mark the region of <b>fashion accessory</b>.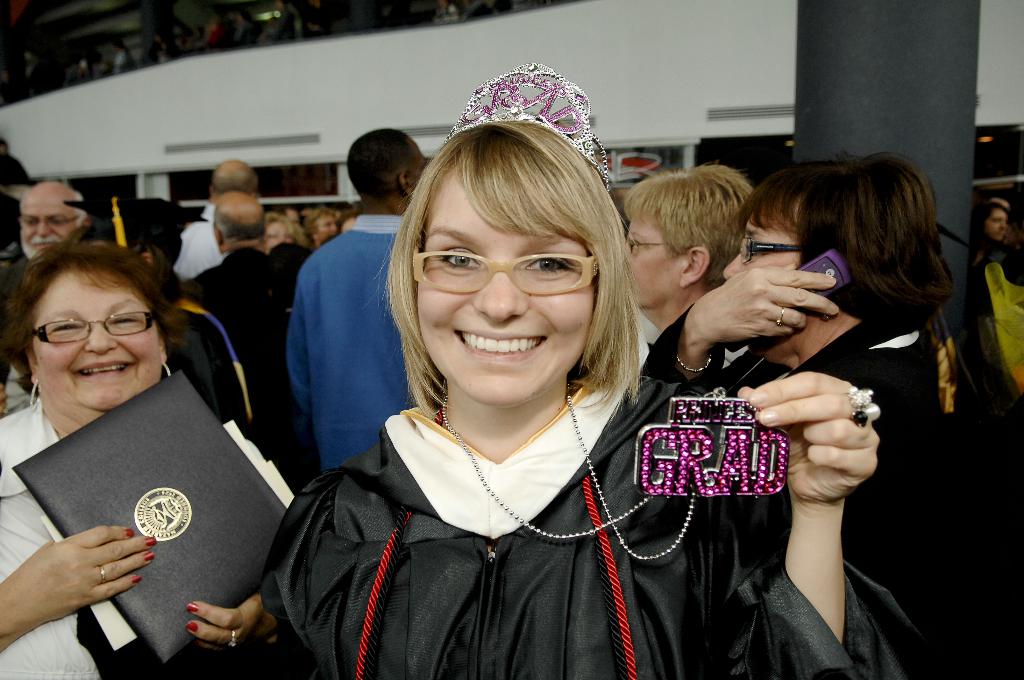
Region: {"x1": 440, "y1": 62, "x2": 611, "y2": 195}.
